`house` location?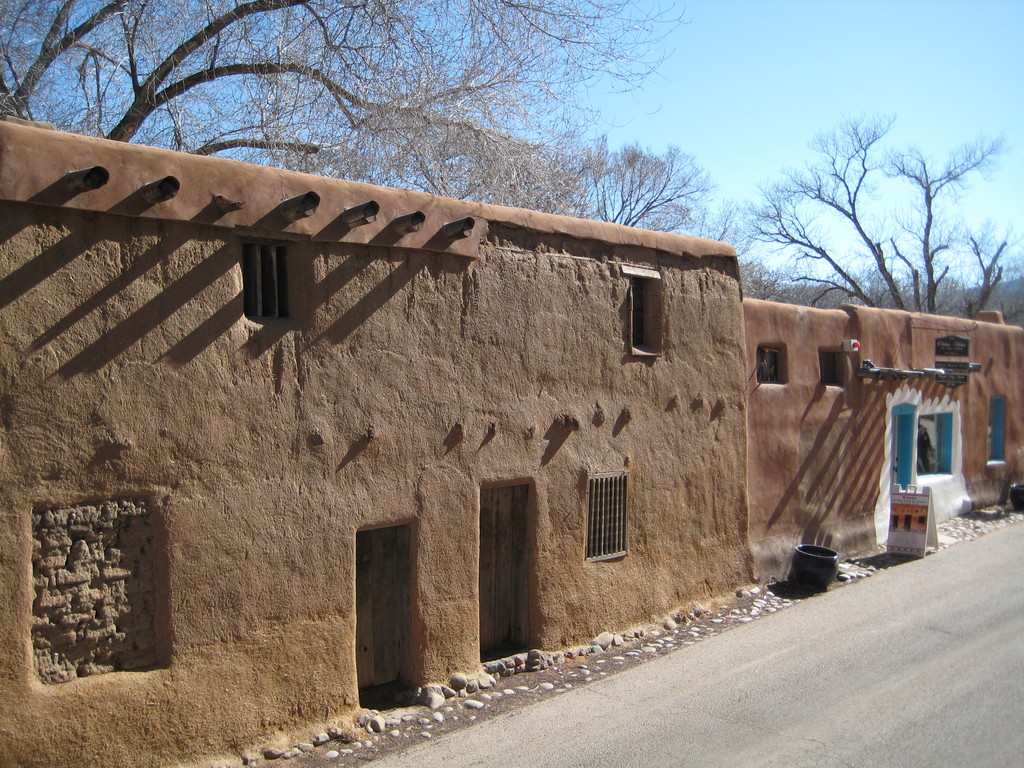
860:322:1023:543
